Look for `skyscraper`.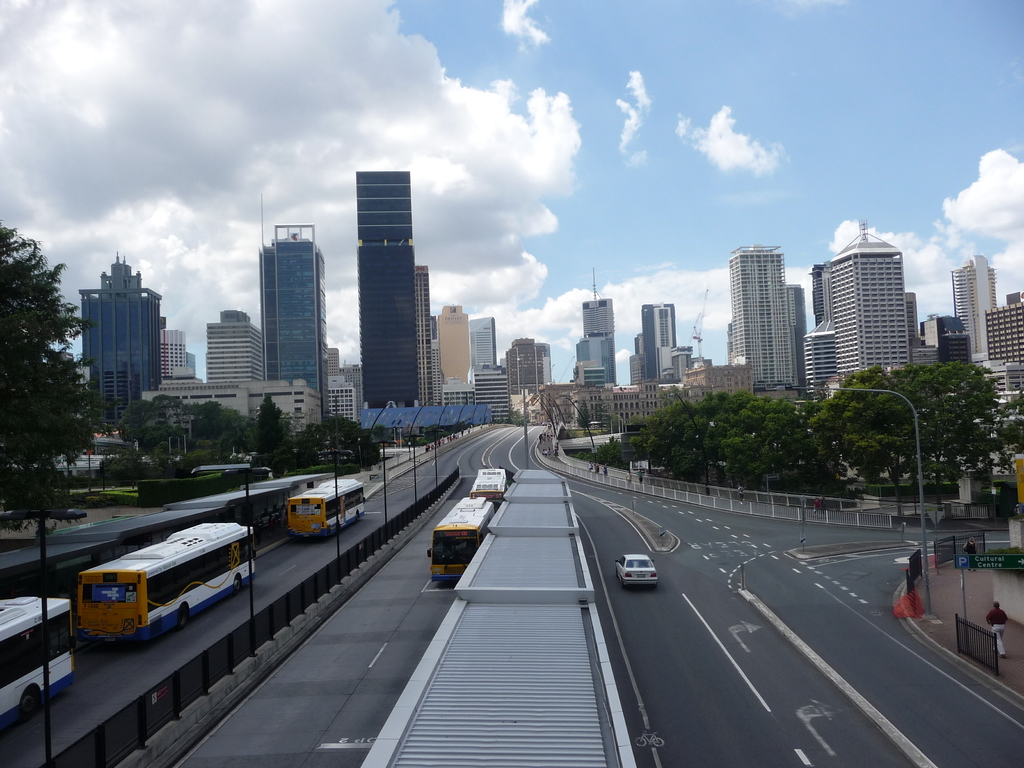
Found: locate(465, 317, 509, 375).
